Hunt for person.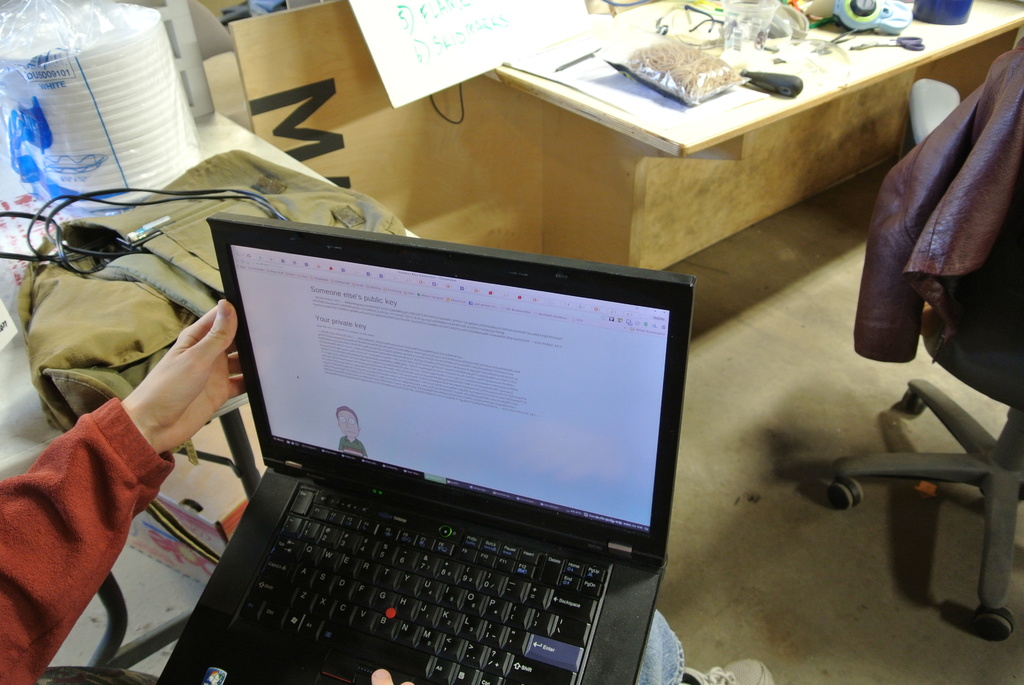
Hunted down at region(0, 301, 244, 684).
